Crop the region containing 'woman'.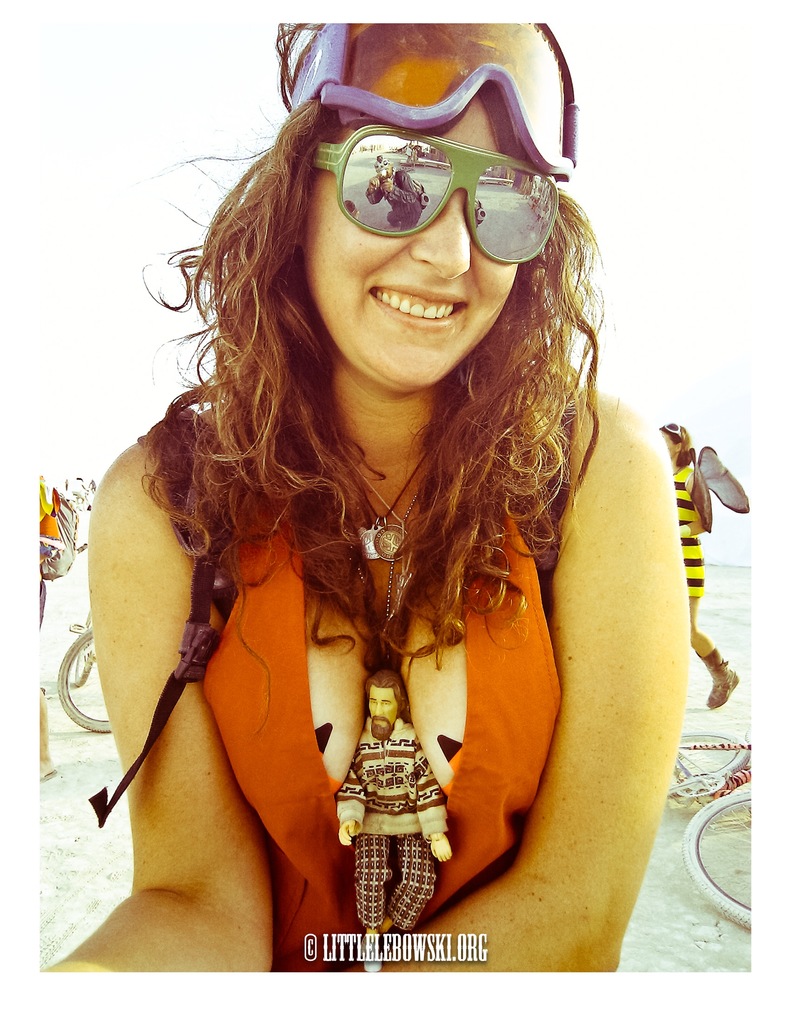
Crop region: {"left": 28, "top": 21, "right": 686, "bottom": 973}.
